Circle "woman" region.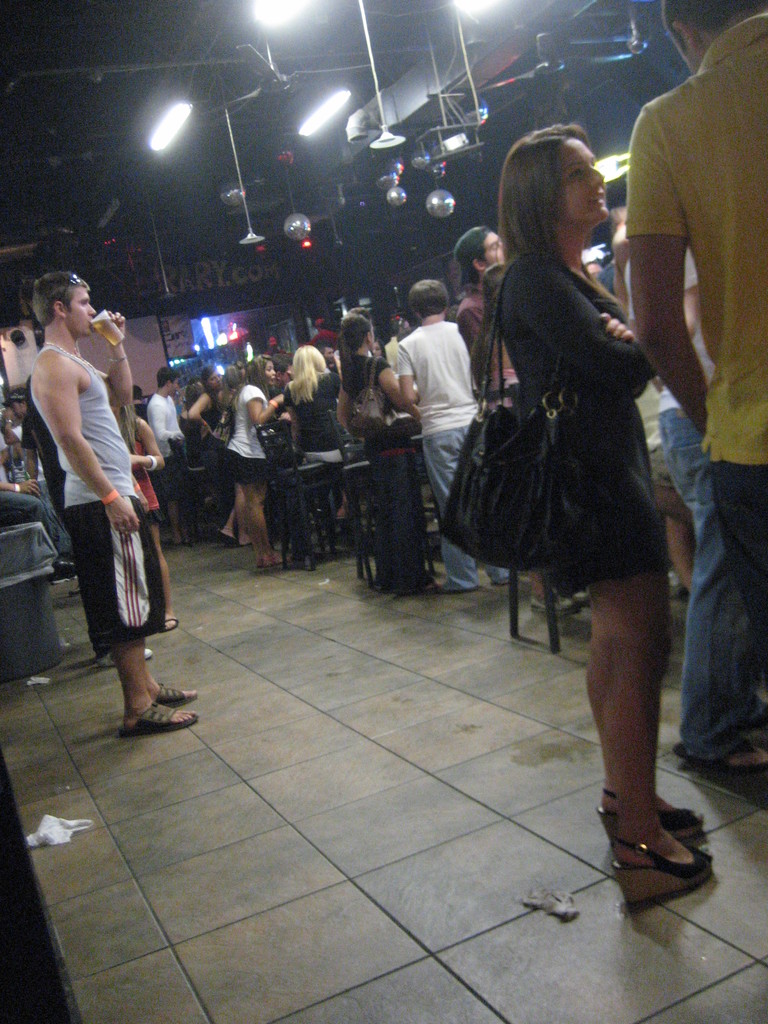
Region: 229, 353, 292, 570.
